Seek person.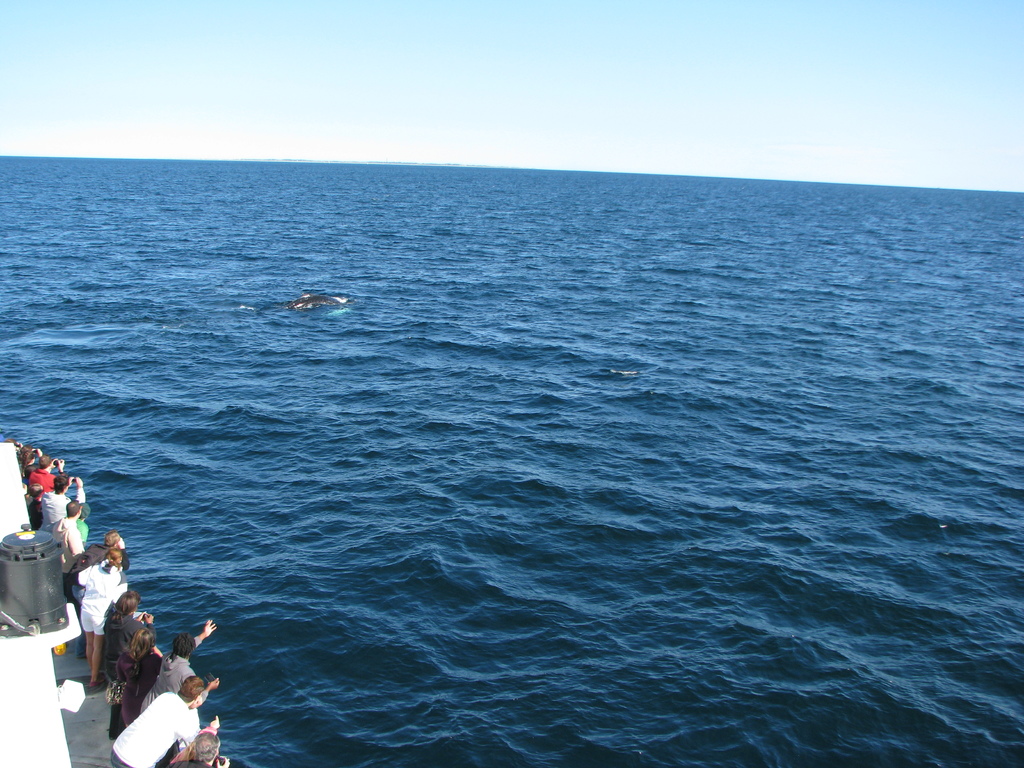
<region>26, 457, 65, 500</region>.
